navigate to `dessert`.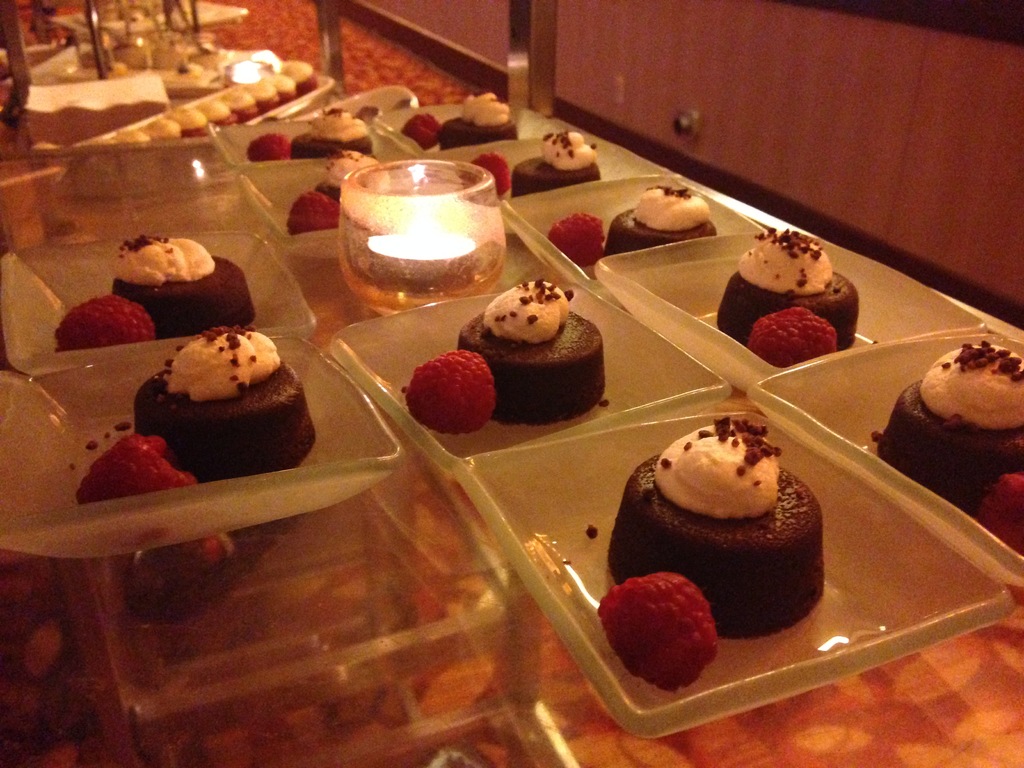
Navigation target: <region>469, 130, 605, 197</region>.
